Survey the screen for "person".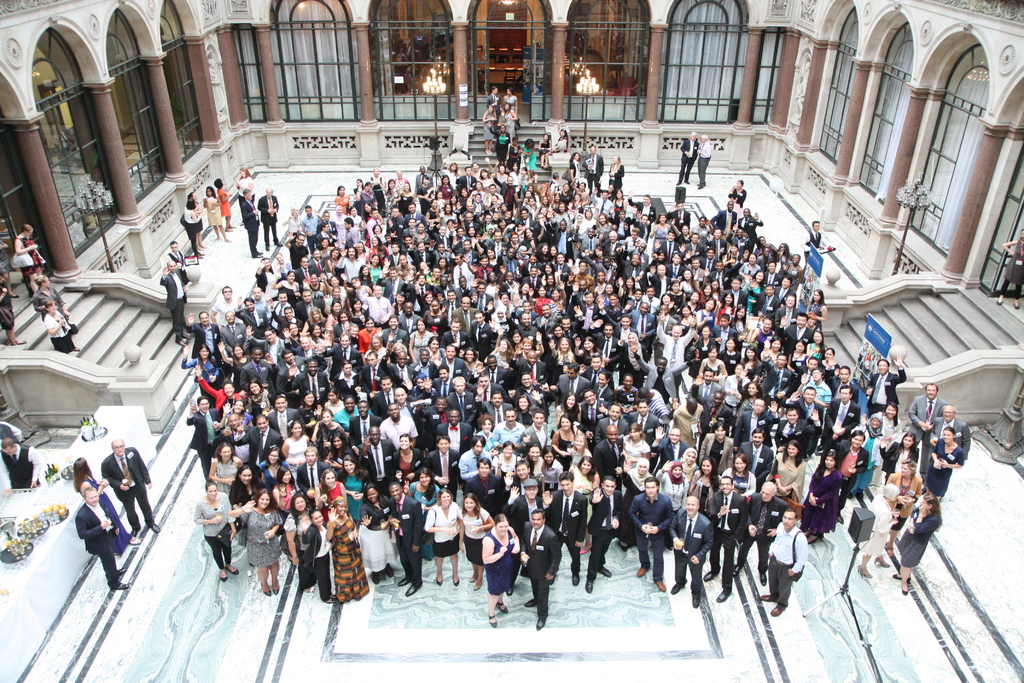
Survey found: crop(865, 354, 908, 424).
